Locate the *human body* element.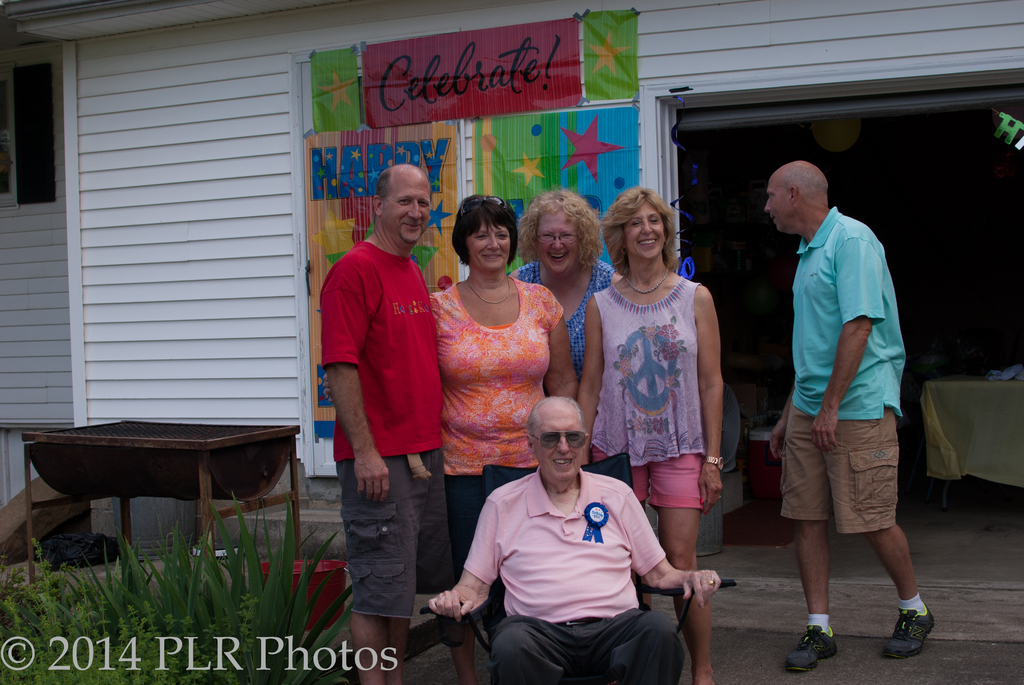
Element bbox: select_region(504, 264, 619, 360).
